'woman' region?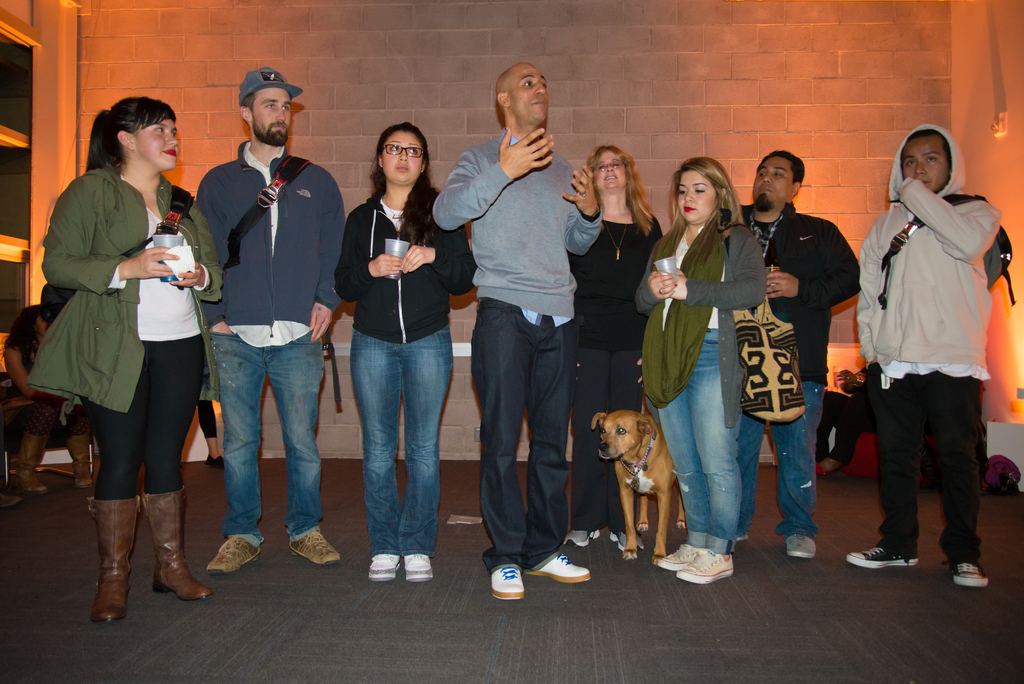
(x1=560, y1=141, x2=664, y2=552)
